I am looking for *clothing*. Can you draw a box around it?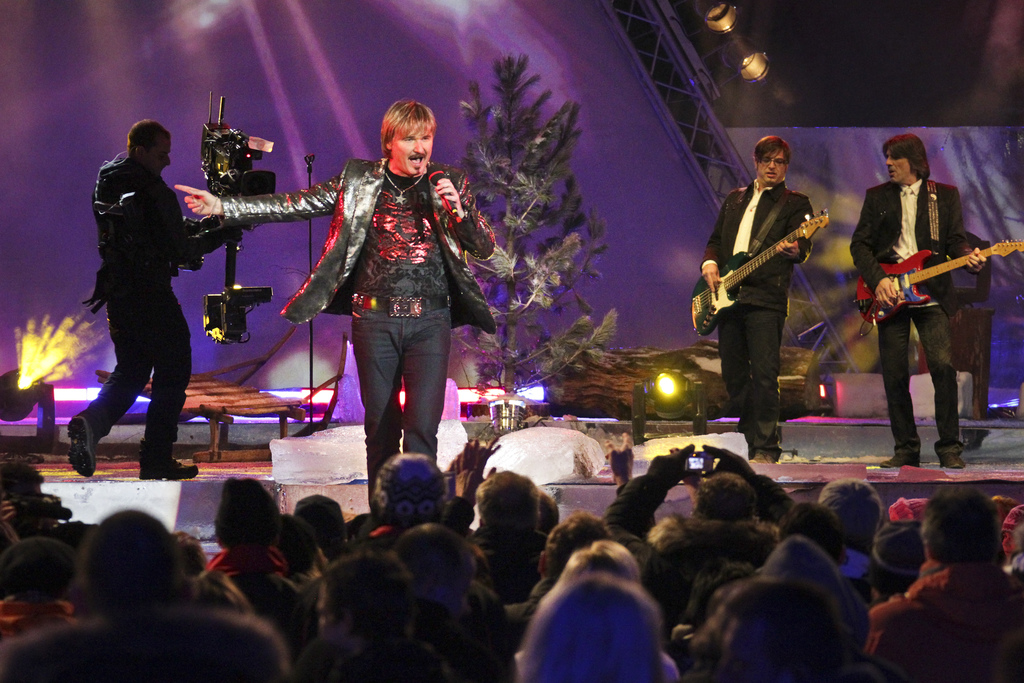
Sure, the bounding box is box(704, 169, 834, 454).
